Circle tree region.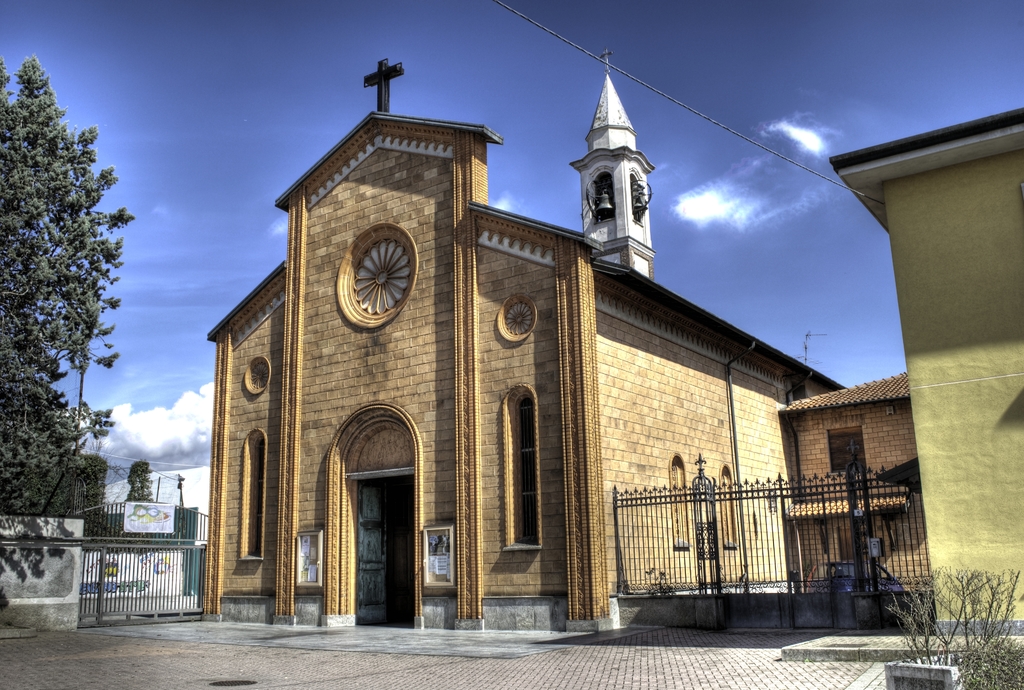
Region: pyautogui.locateOnScreen(3, 53, 145, 563).
